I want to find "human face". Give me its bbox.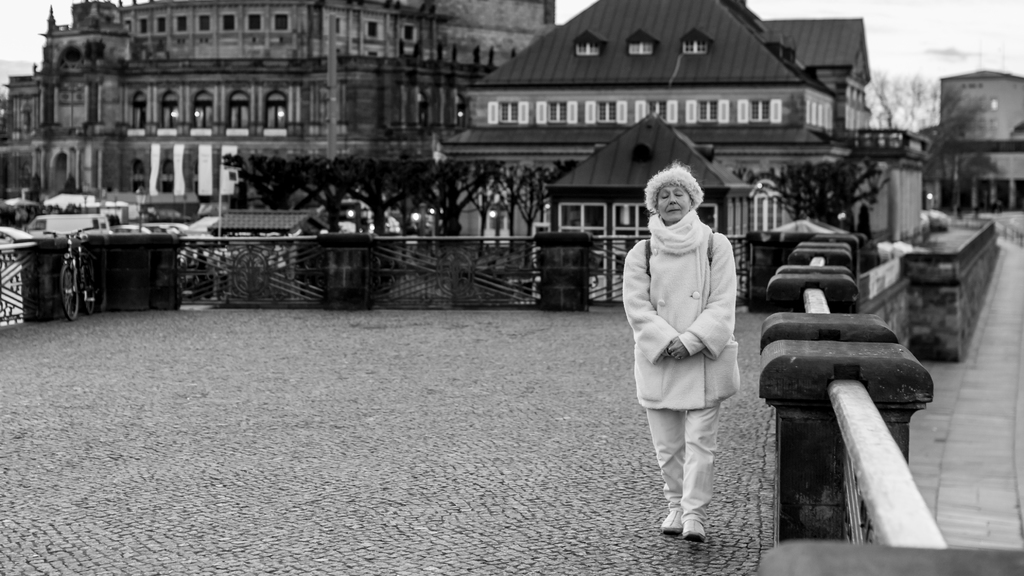
<region>660, 183, 690, 224</region>.
